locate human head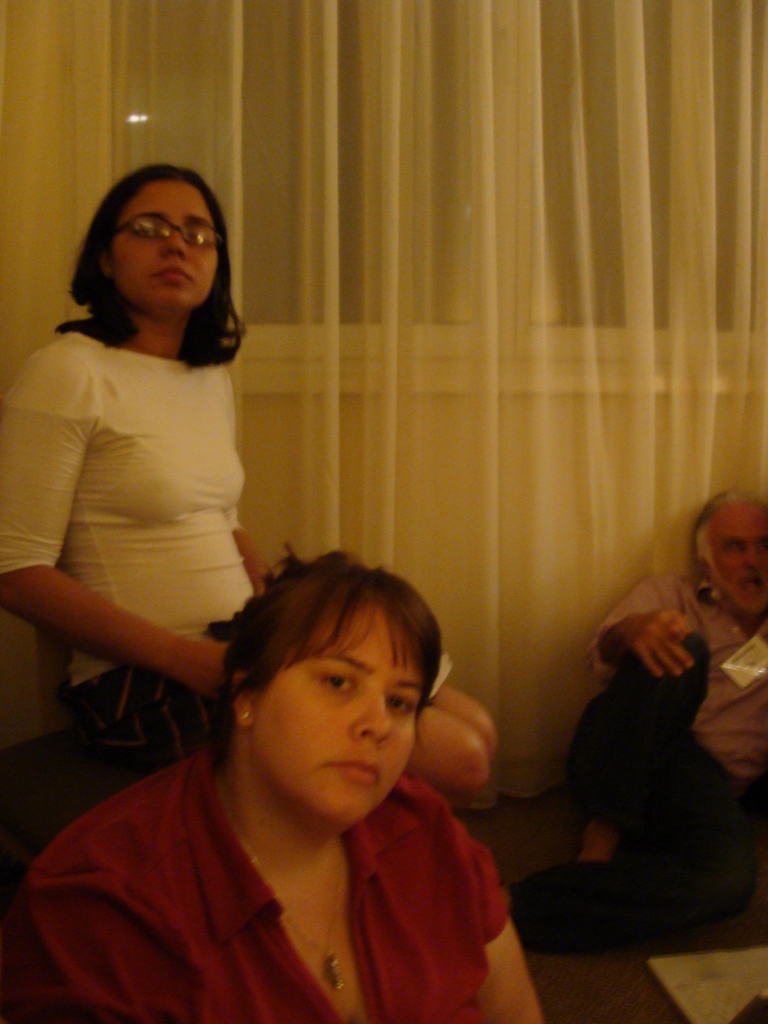
detection(694, 487, 767, 616)
